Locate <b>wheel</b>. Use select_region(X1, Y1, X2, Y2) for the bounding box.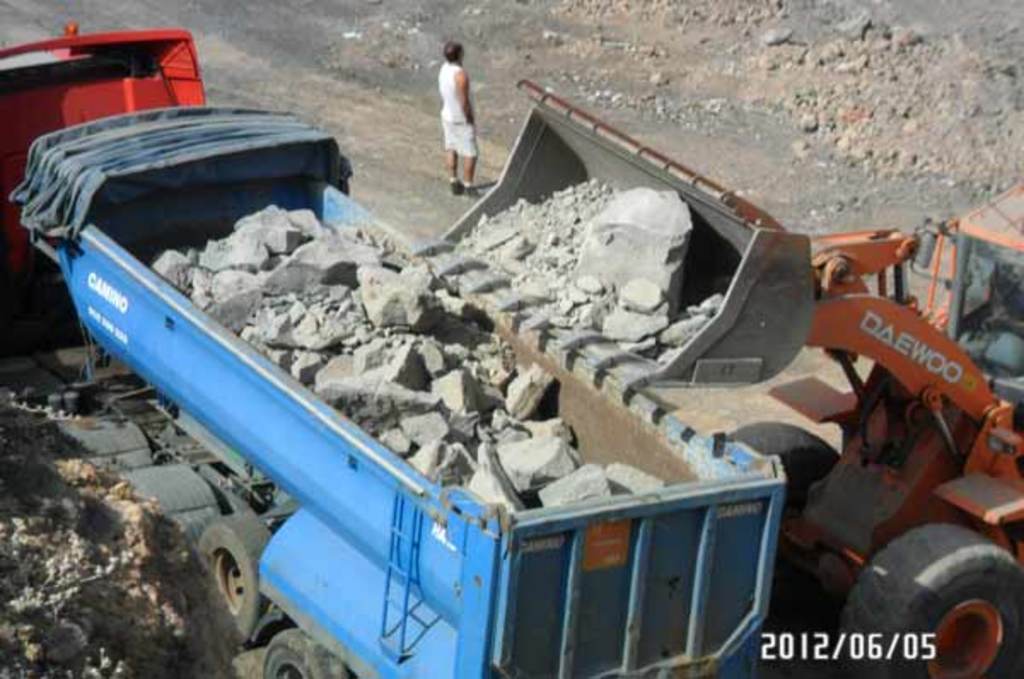
select_region(722, 420, 835, 512).
